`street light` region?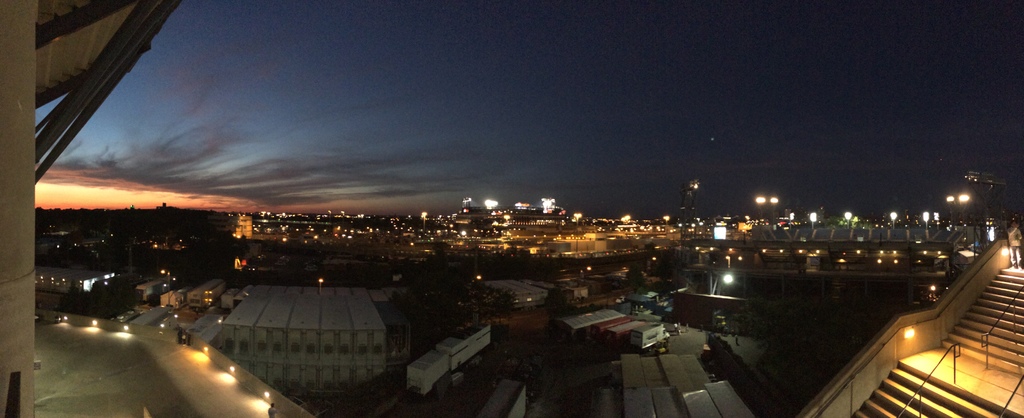
664/214/671/230
